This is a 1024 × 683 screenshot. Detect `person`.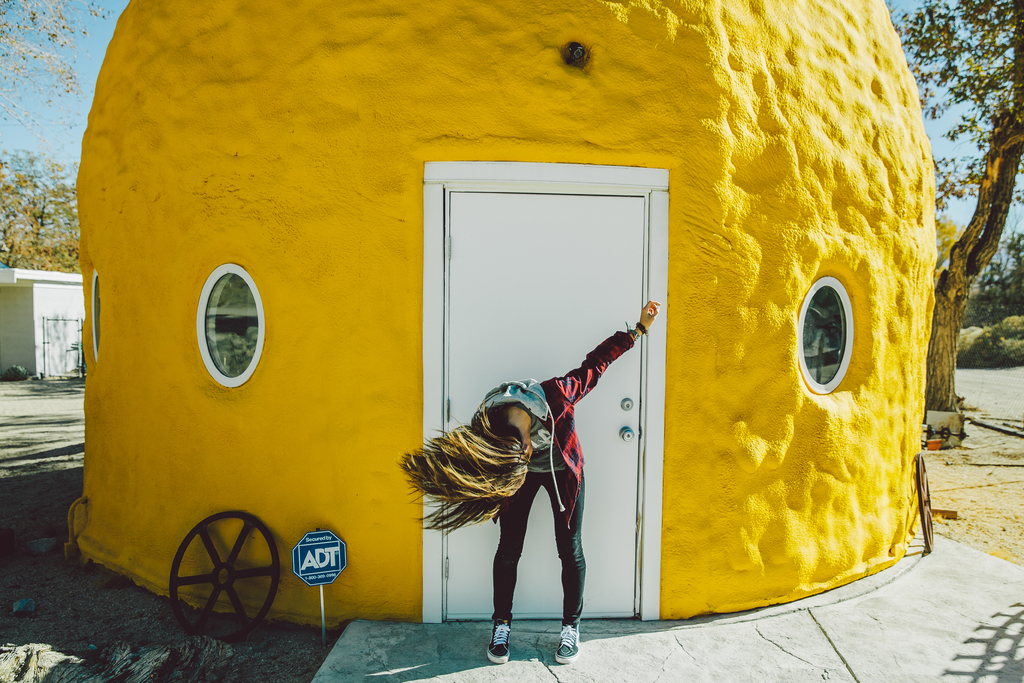
(x1=398, y1=293, x2=663, y2=664).
